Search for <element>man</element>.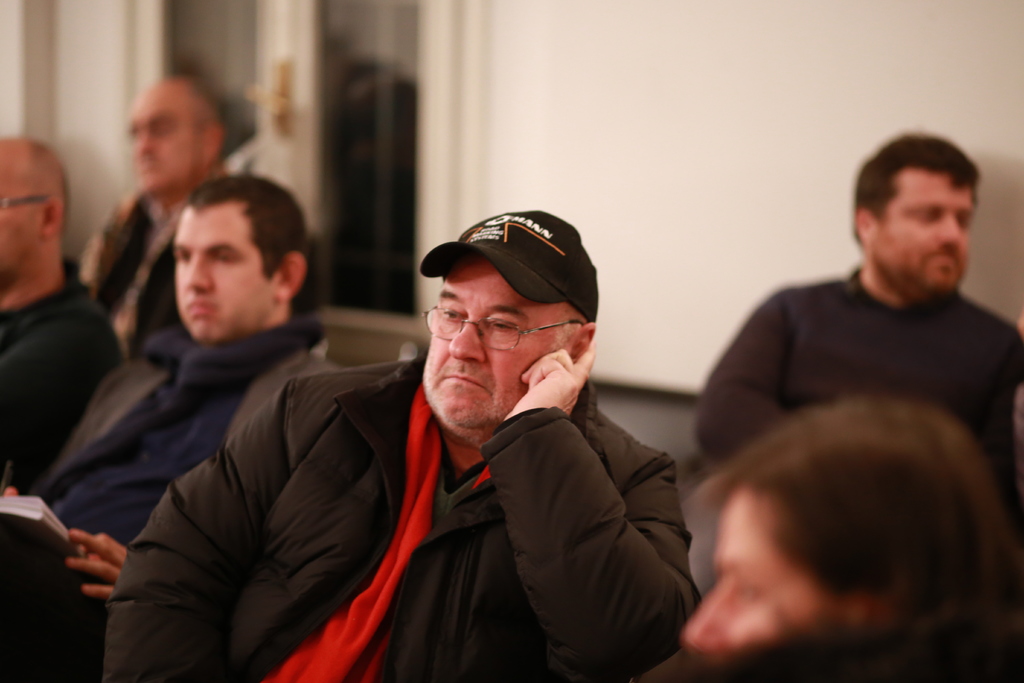
Found at select_region(0, 138, 122, 504).
